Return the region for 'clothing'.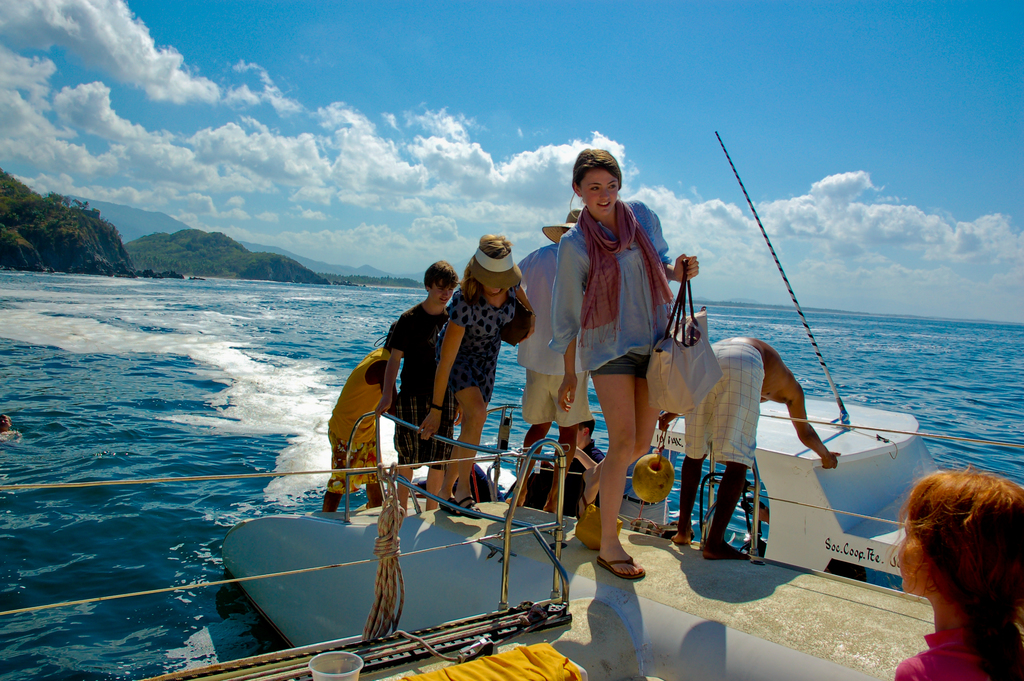
bbox=[318, 425, 406, 491].
